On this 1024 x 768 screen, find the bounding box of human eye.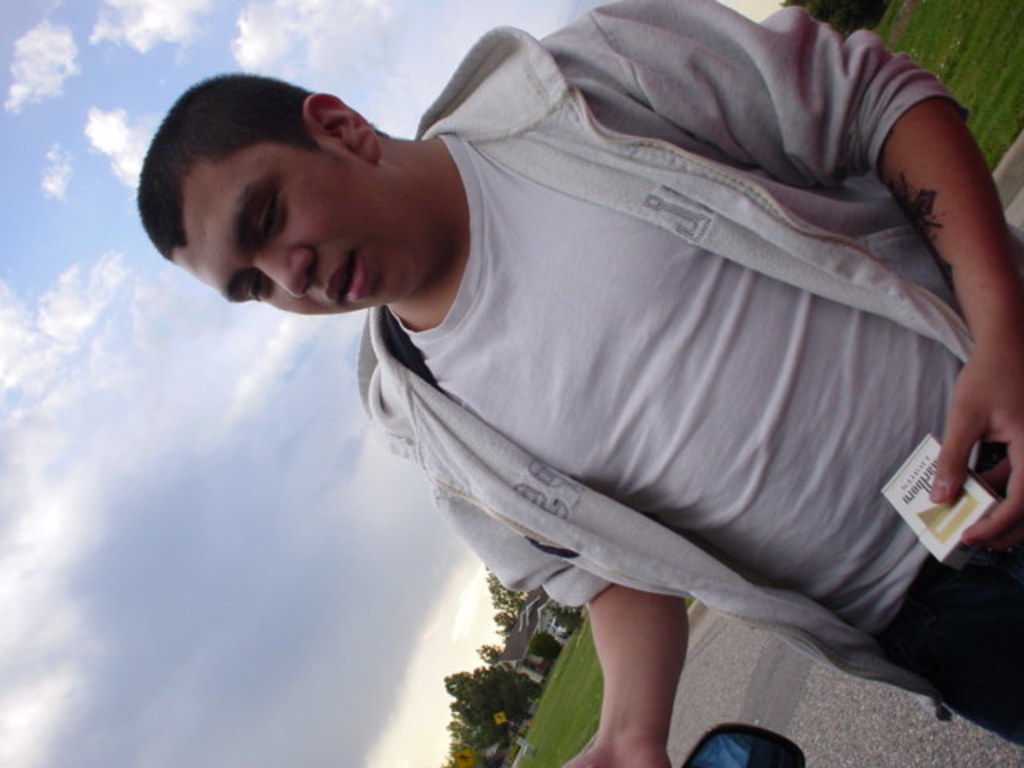
Bounding box: locate(240, 269, 266, 304).
